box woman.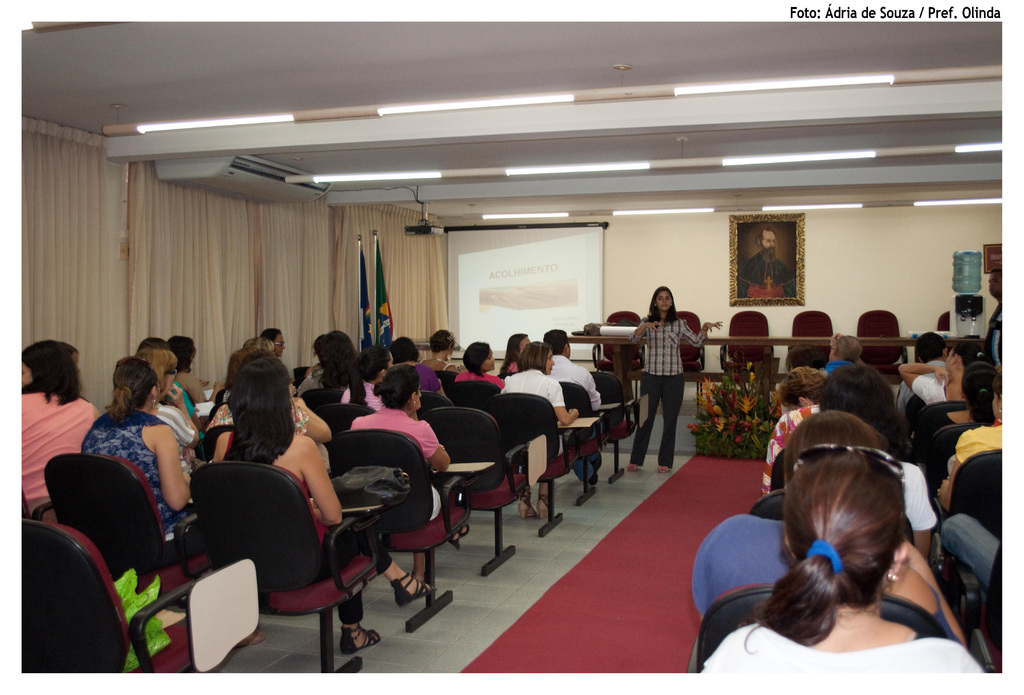
Rect(683, 406, 971, 644).
